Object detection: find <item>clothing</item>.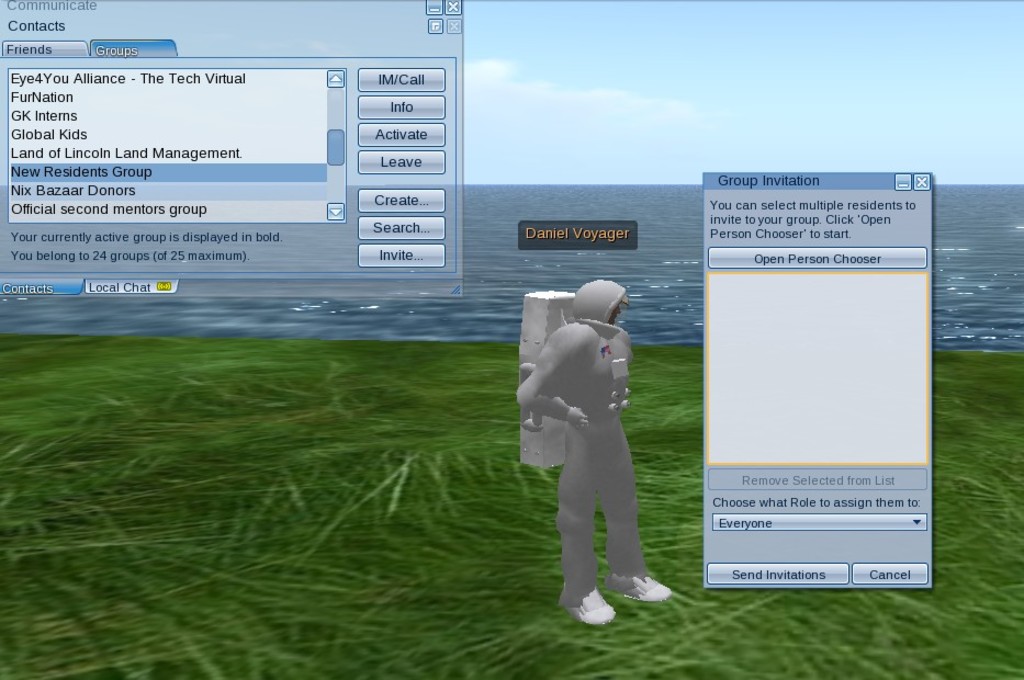
select_region(513, 282, 644, 599).
